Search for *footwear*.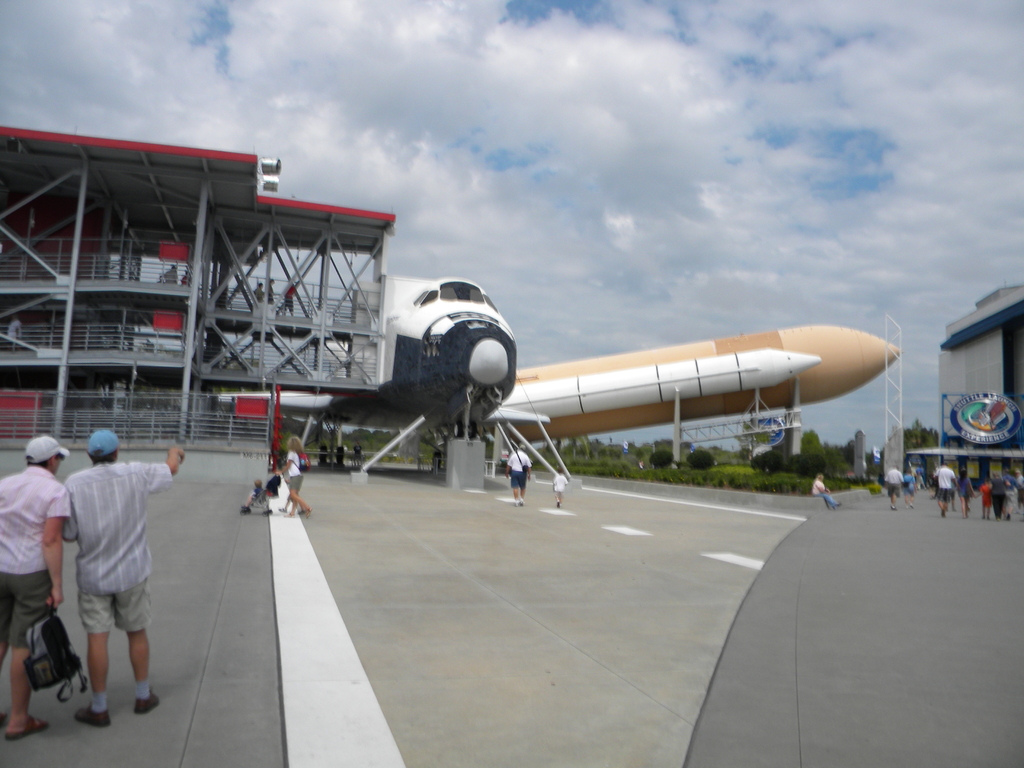
Found at (x1=74, y1=704, x2=111, y2=730).
